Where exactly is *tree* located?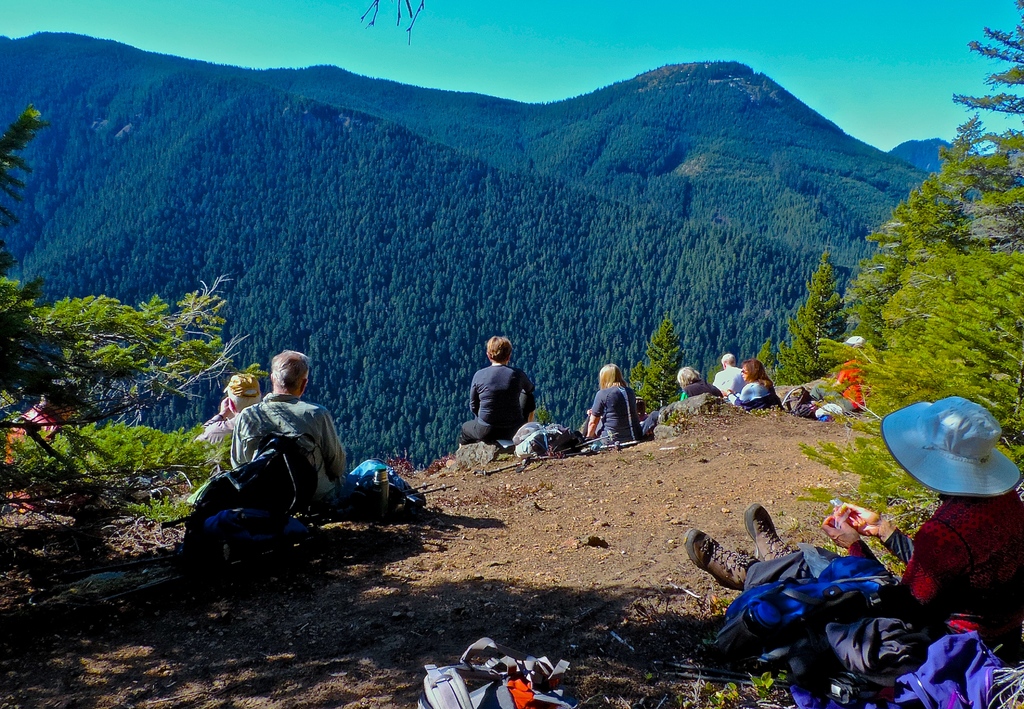
Its bounding box is locate(0, 98, 241, 522).
